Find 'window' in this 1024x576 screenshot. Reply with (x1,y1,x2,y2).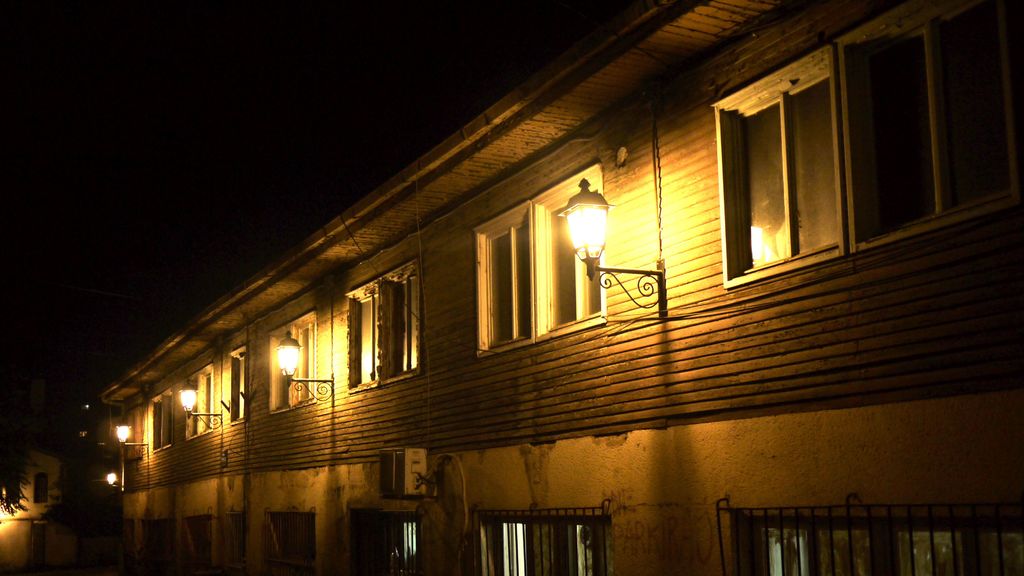
(228,346,250,425).
